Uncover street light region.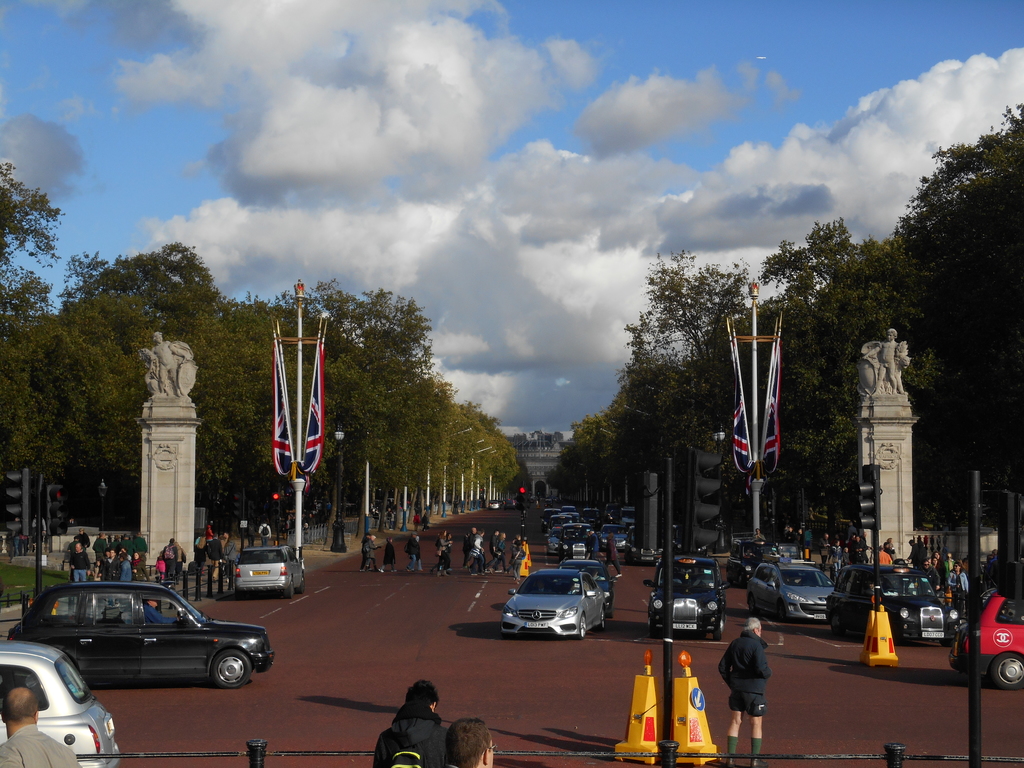
Uncovered: l=328, t=426, r=354, b=553.
